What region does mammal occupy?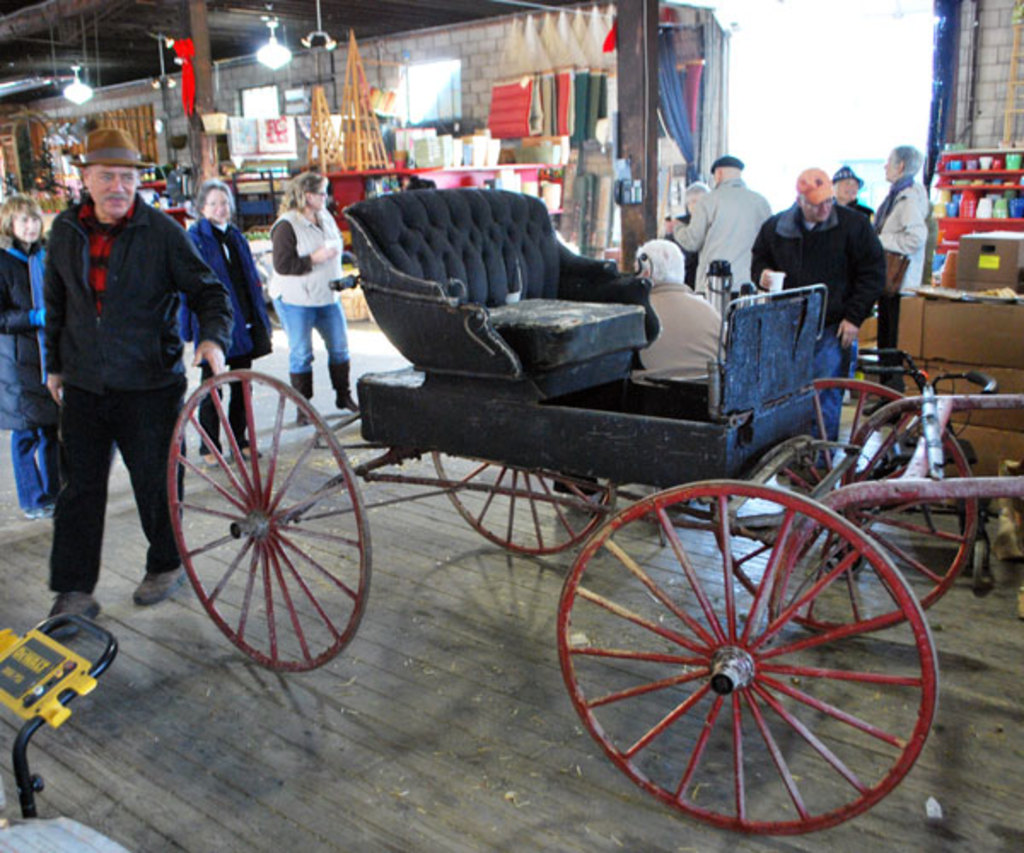
BBox(181, 186, 259, 466).
